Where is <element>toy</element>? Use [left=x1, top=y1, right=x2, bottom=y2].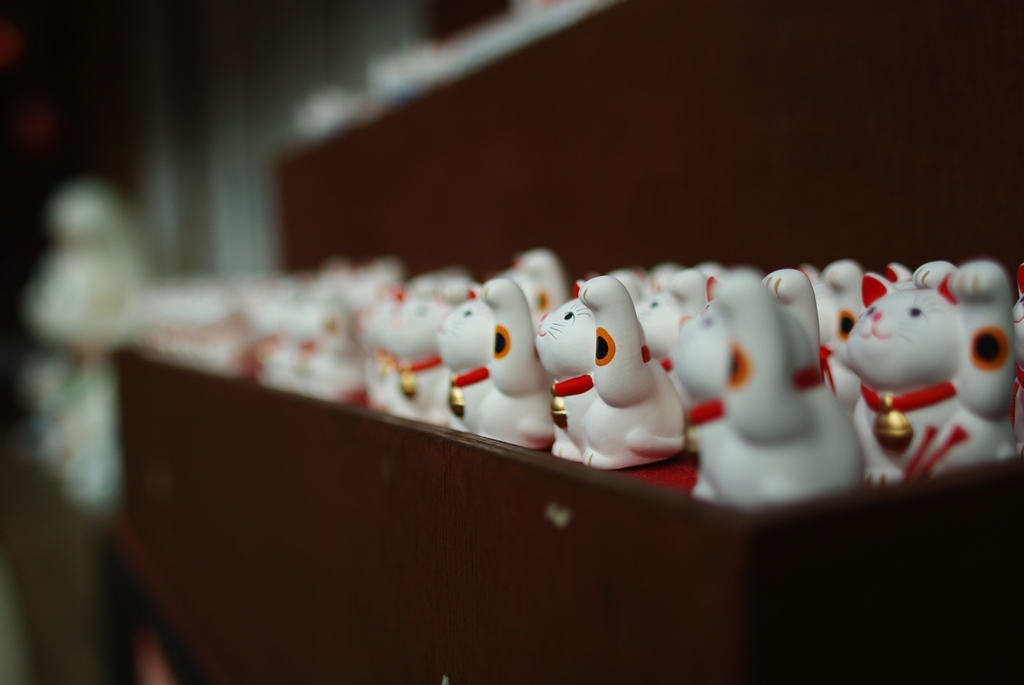
[left=1013, top=265, right=1023, bottom=454].
